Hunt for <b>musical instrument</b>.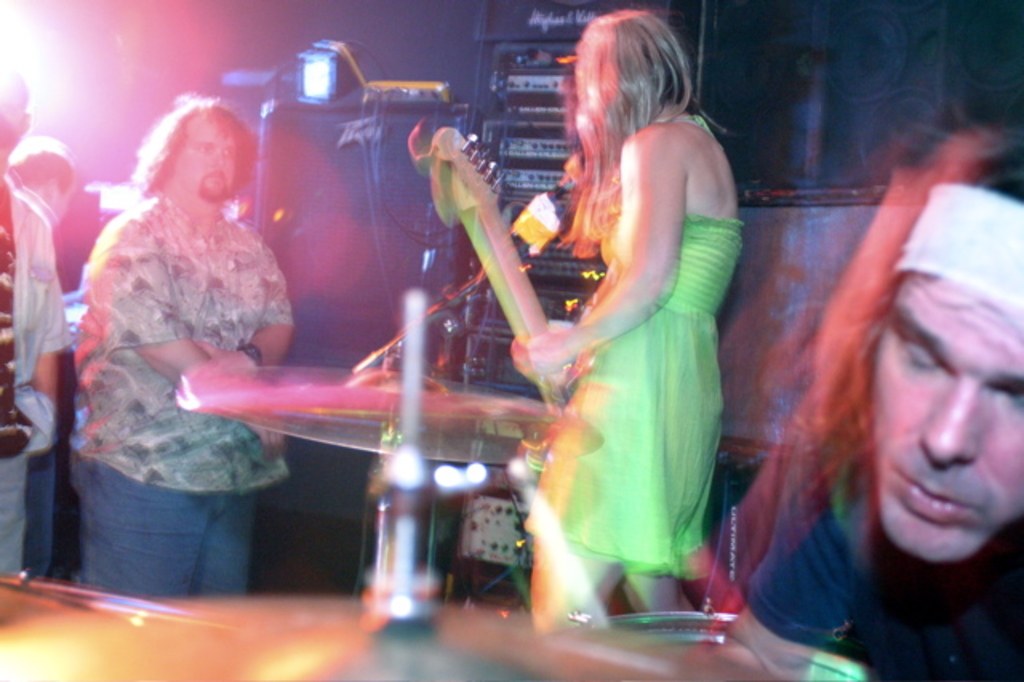
Hunted down at (x1=0, y1=589, x2=814, y2=680).
